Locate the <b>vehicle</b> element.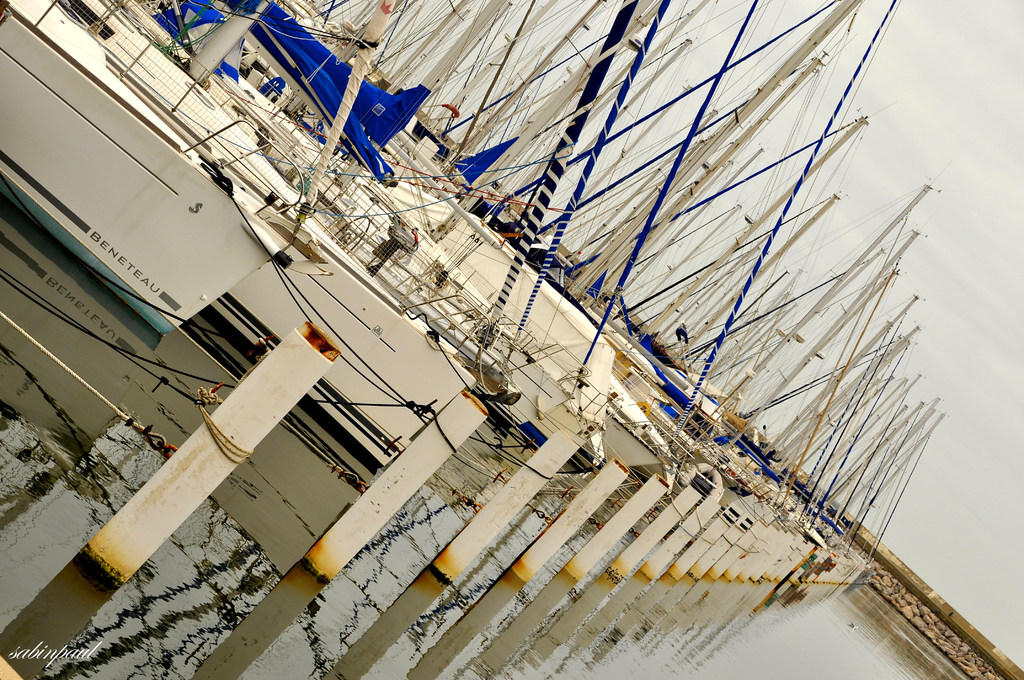
Element bbox: 0, 0, 395, 339.
